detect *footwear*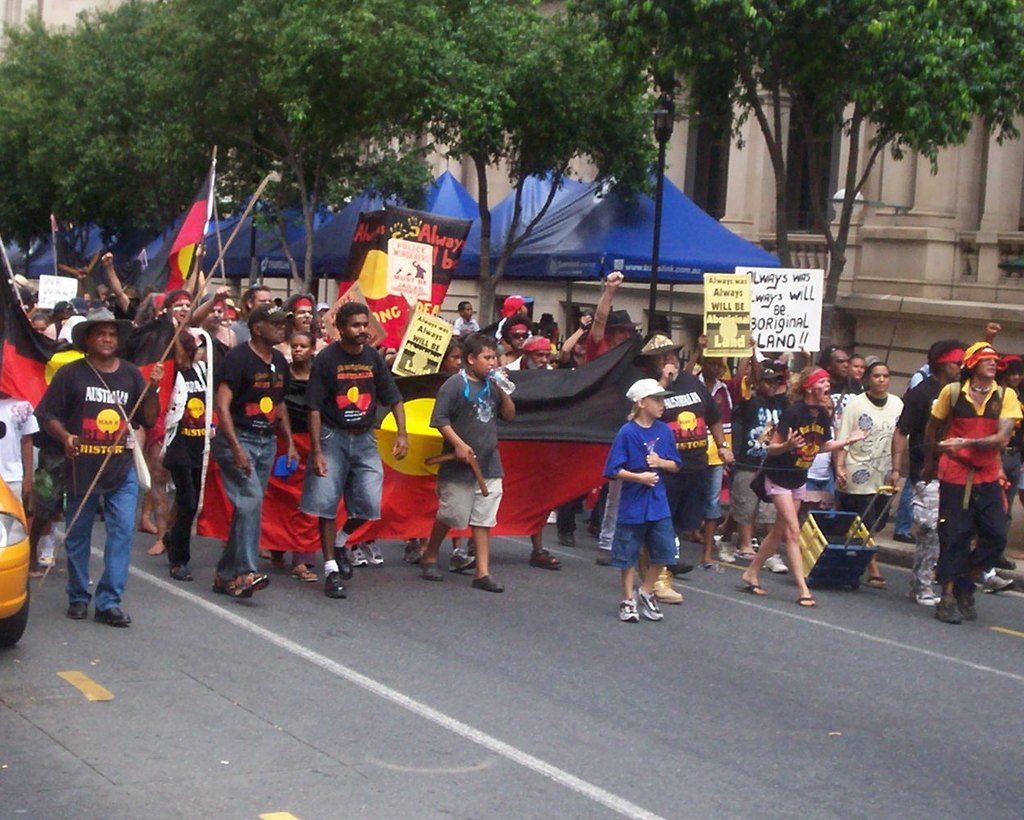
<region>293, 573, 320, 581</region>
